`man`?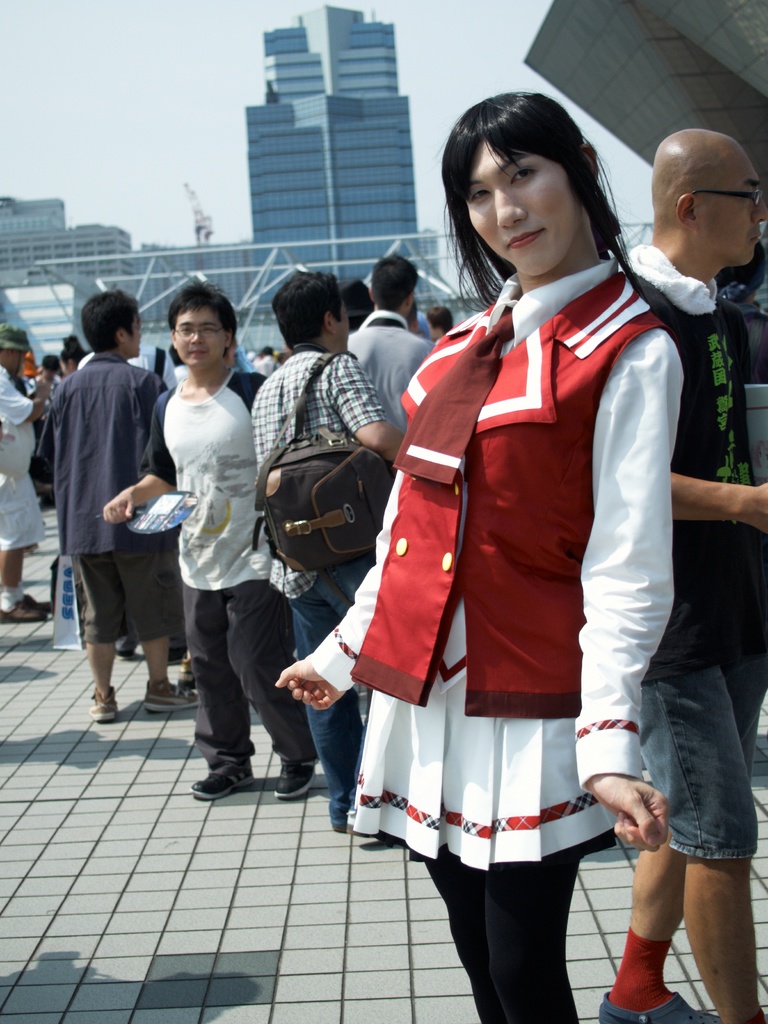
(x1=343, y1=249, x2=441, y2=443)
